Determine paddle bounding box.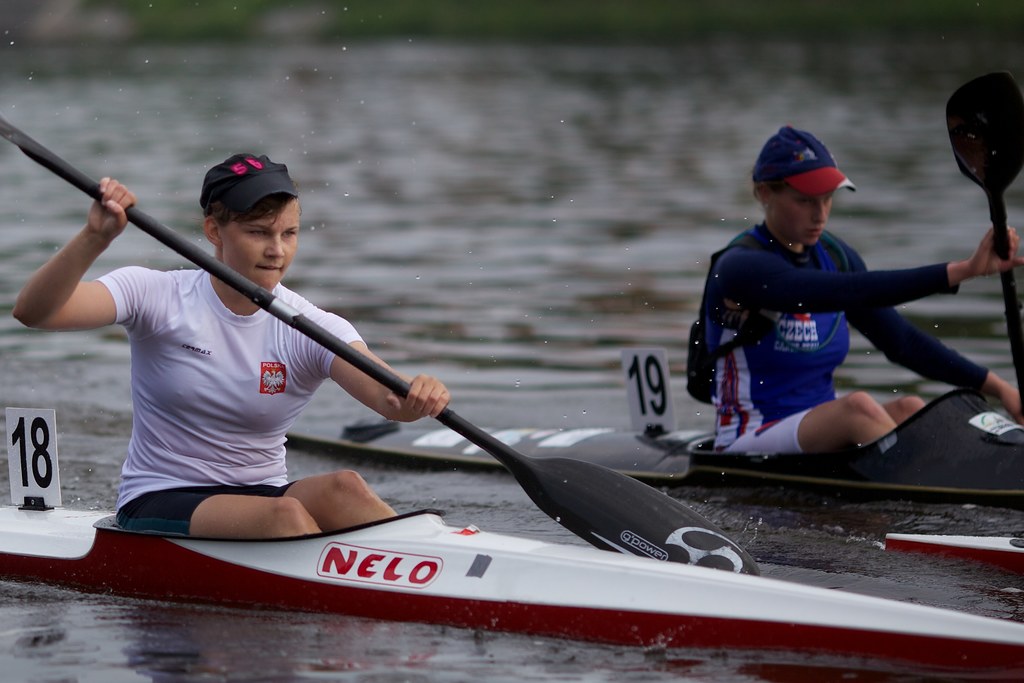
Determined: <box>3,117,762,575</box>.
